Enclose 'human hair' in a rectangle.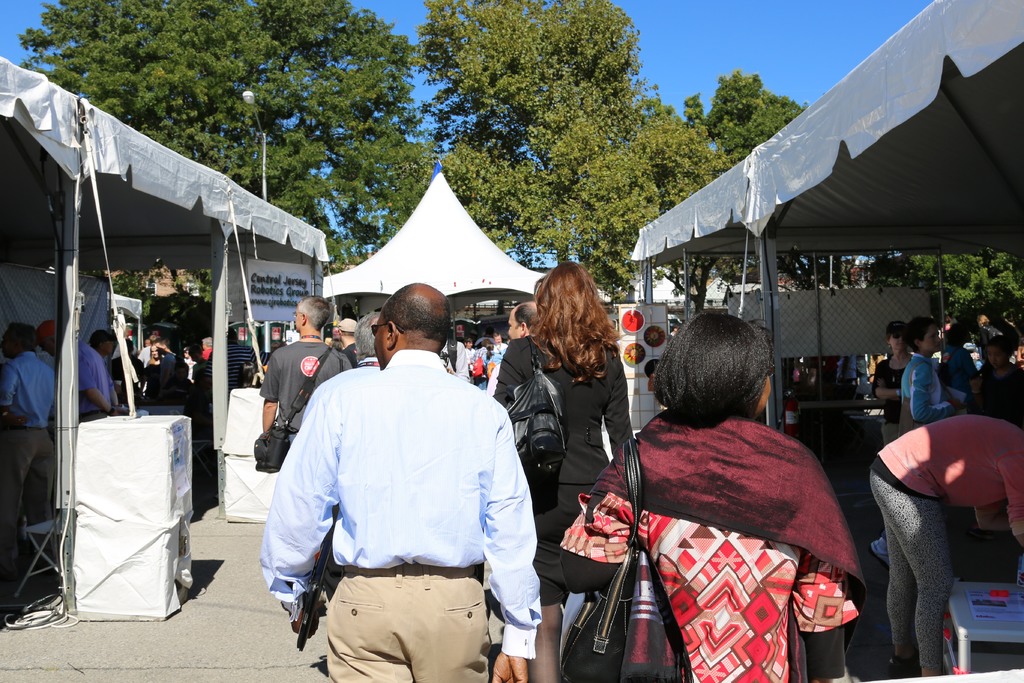
515/305/537/330.
